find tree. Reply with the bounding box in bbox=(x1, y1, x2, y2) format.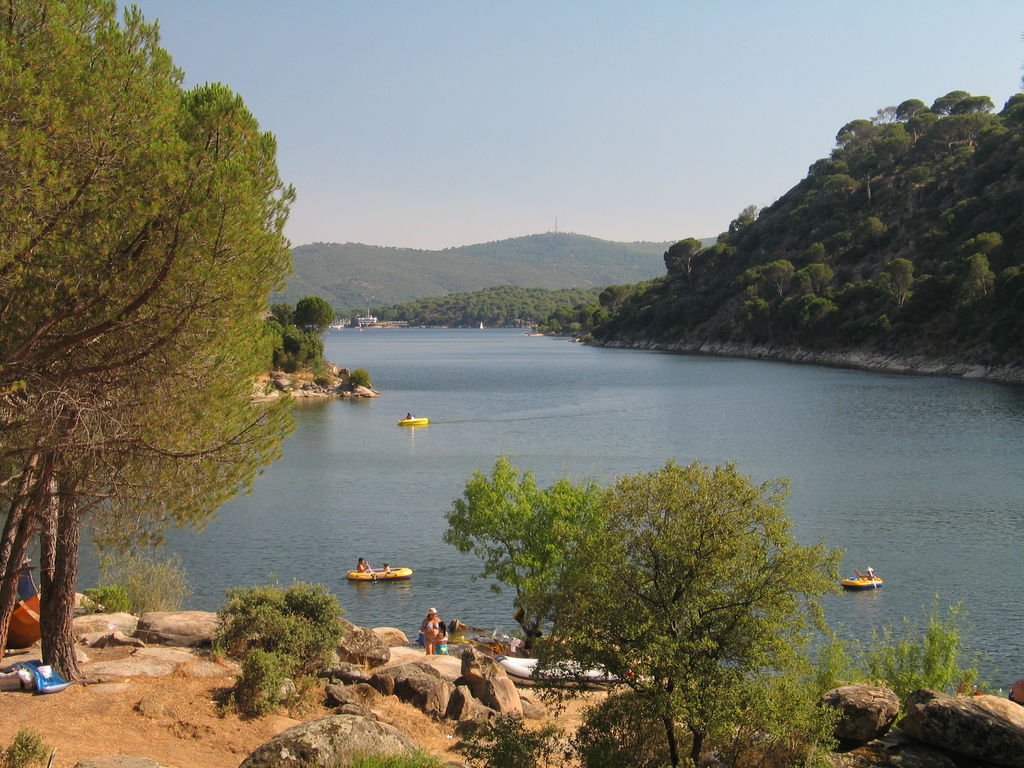
bbox=(529, 462, 833, 764).
